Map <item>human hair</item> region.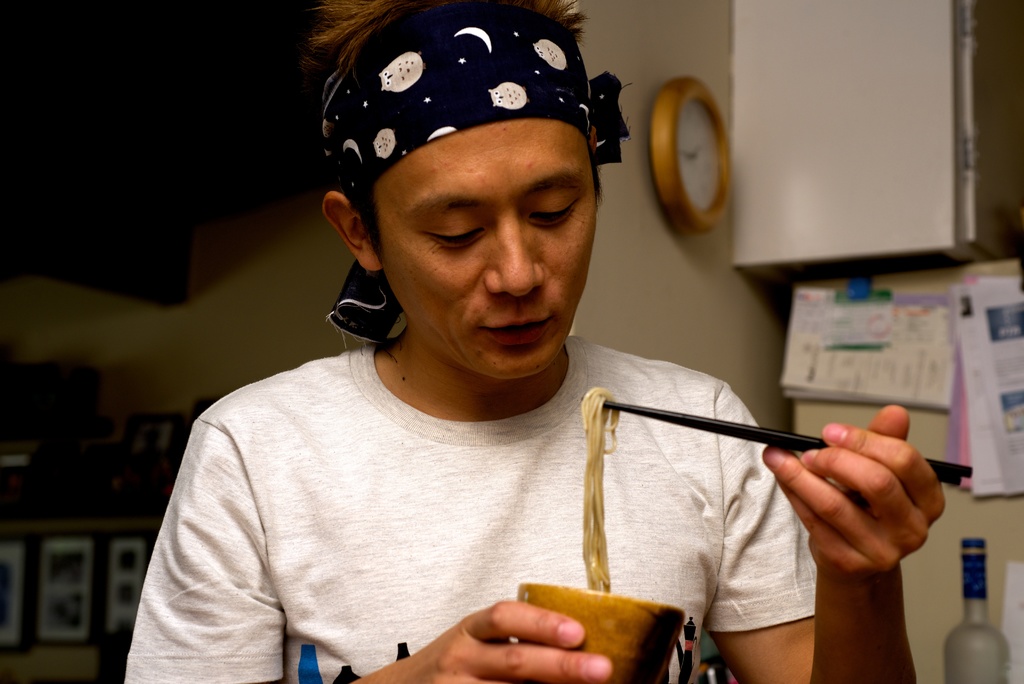
Mapped to BBox(308, 0, 584, 266).
